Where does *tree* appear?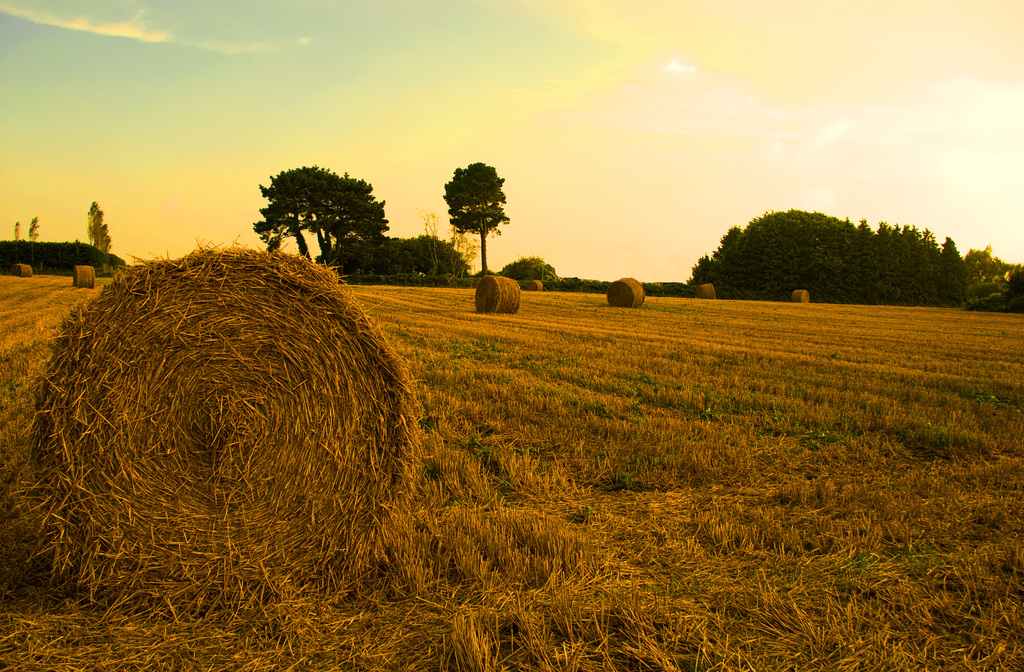
Appears at bbox=(444, 163, 509, 280).
